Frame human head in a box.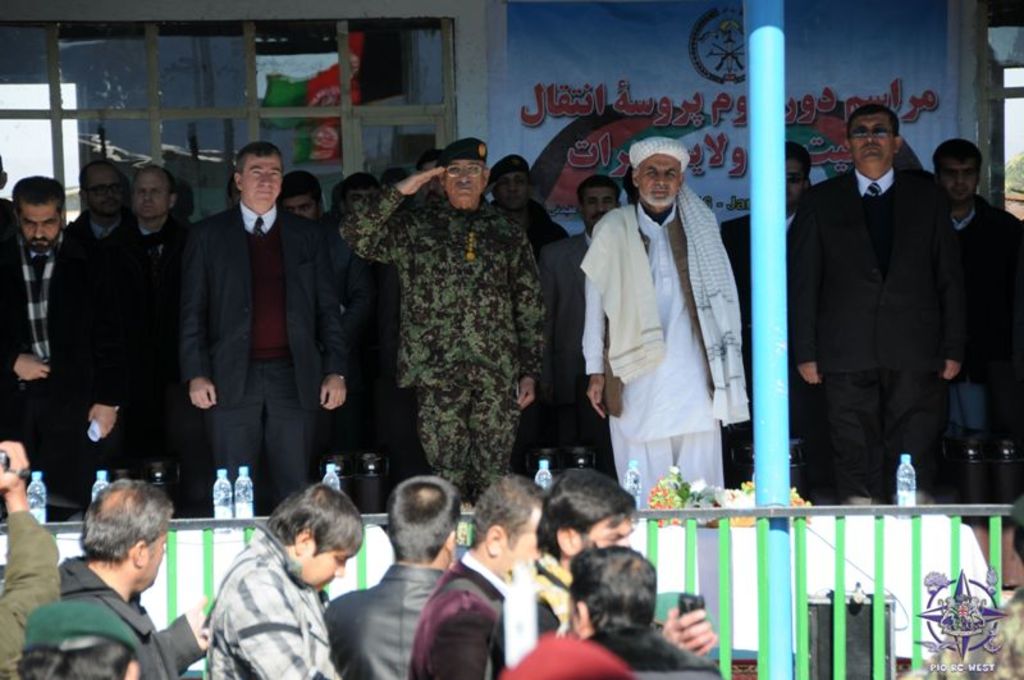
box=[572, 175, 616, 224].
